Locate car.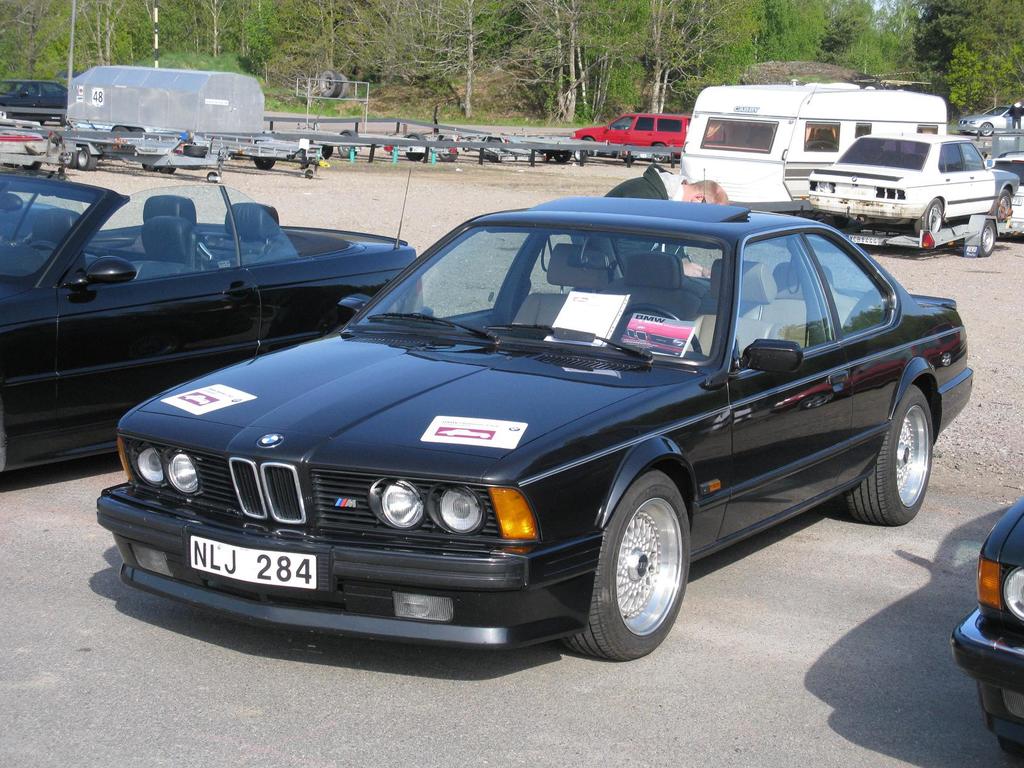
Bounding box: 97:168:973:662.
